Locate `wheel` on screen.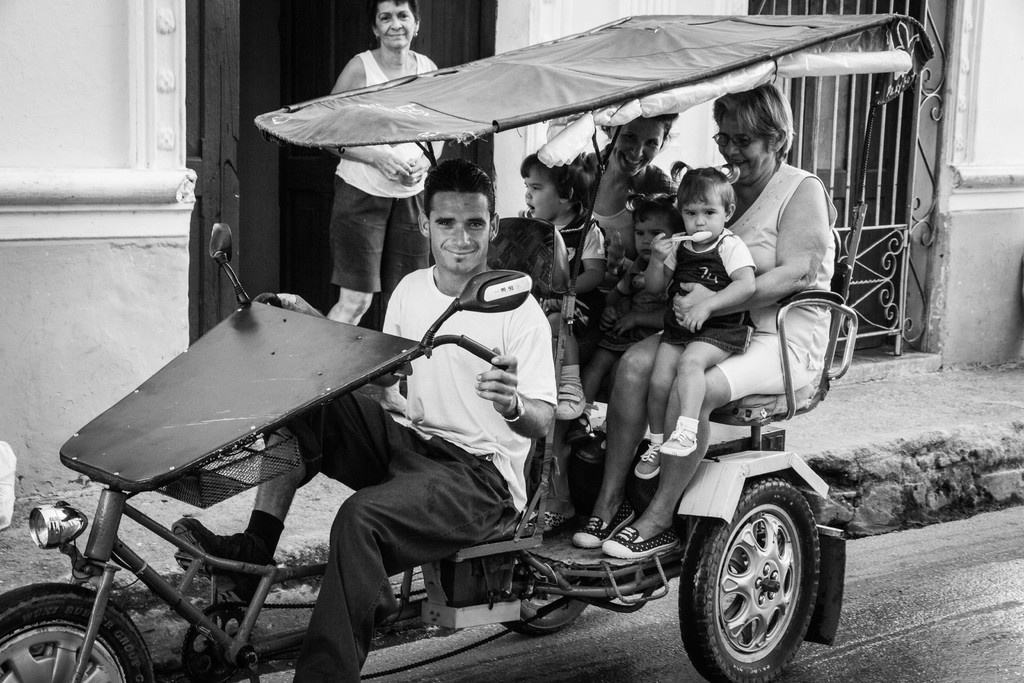
On screen at (x1=673, y1=467, x2=828, y2=682).
